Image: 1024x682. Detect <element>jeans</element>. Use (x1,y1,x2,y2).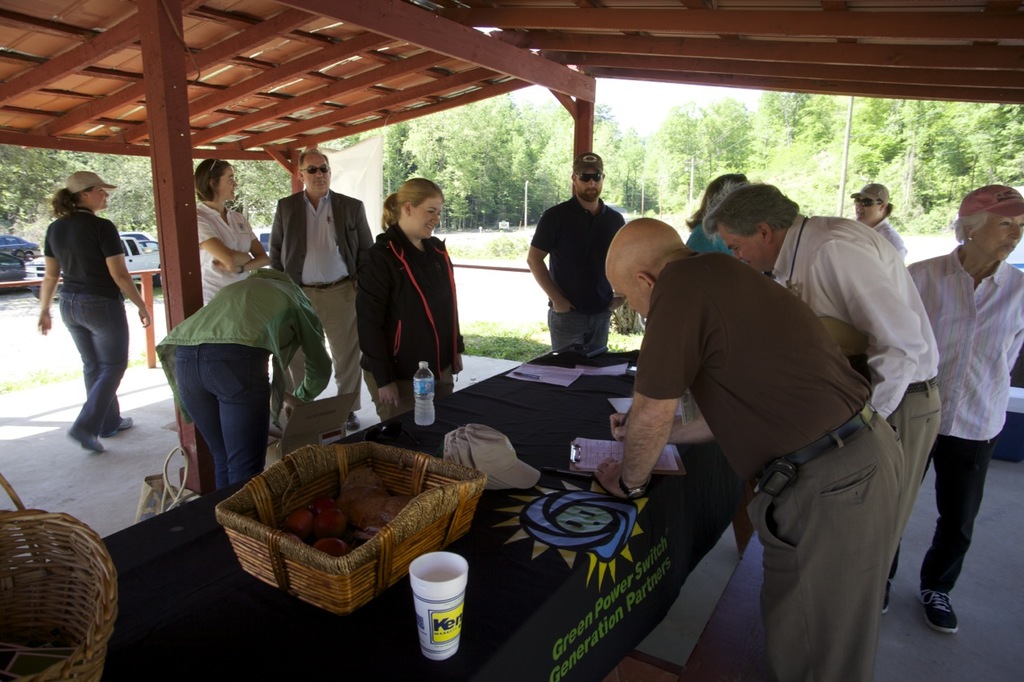
(45,279,135,449).
